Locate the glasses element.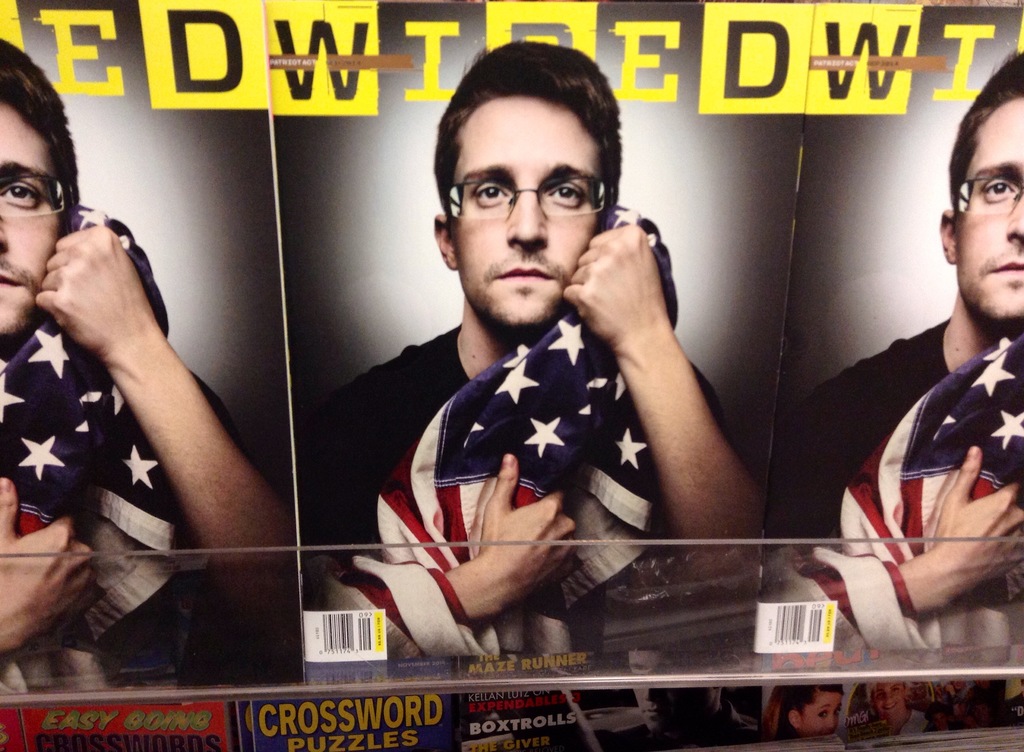
Element bbox: <bbox>432, 161, 609, 224</bbox>.
